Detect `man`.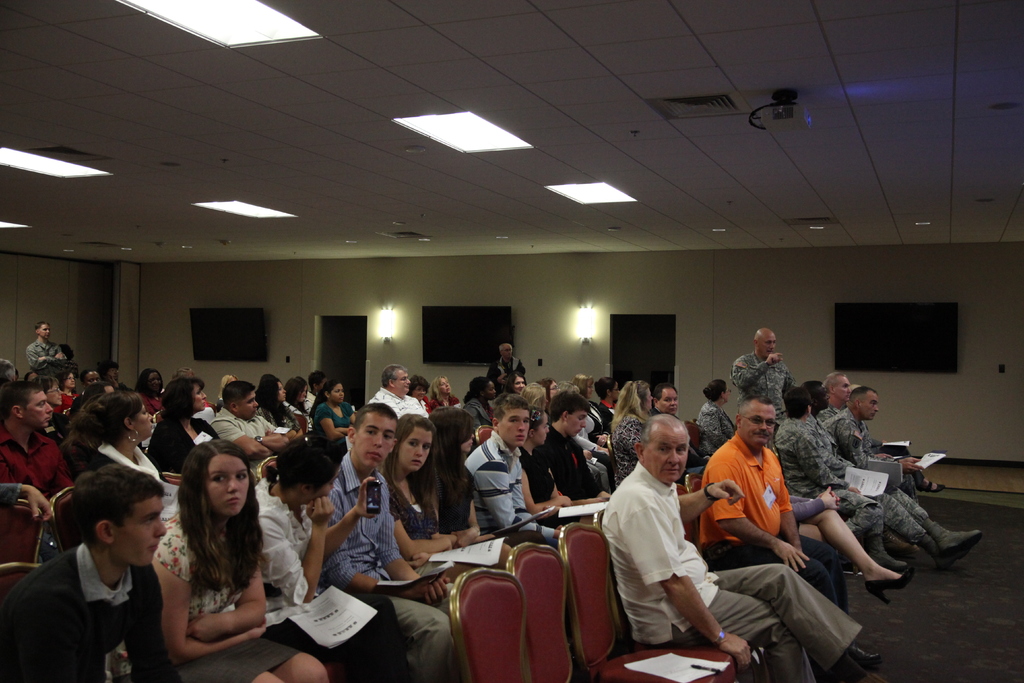
Detected at box=[822, 387, 982, 572].
